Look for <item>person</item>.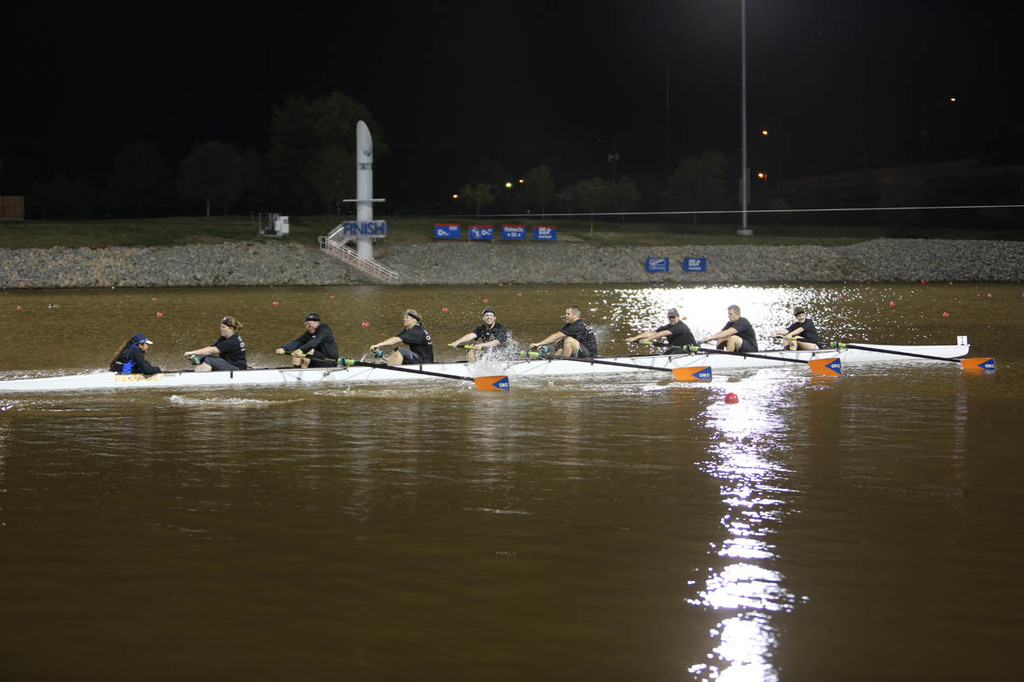
Found: {"x1": 769, "y1": 306, "x2": 825, "y2": 355}.
